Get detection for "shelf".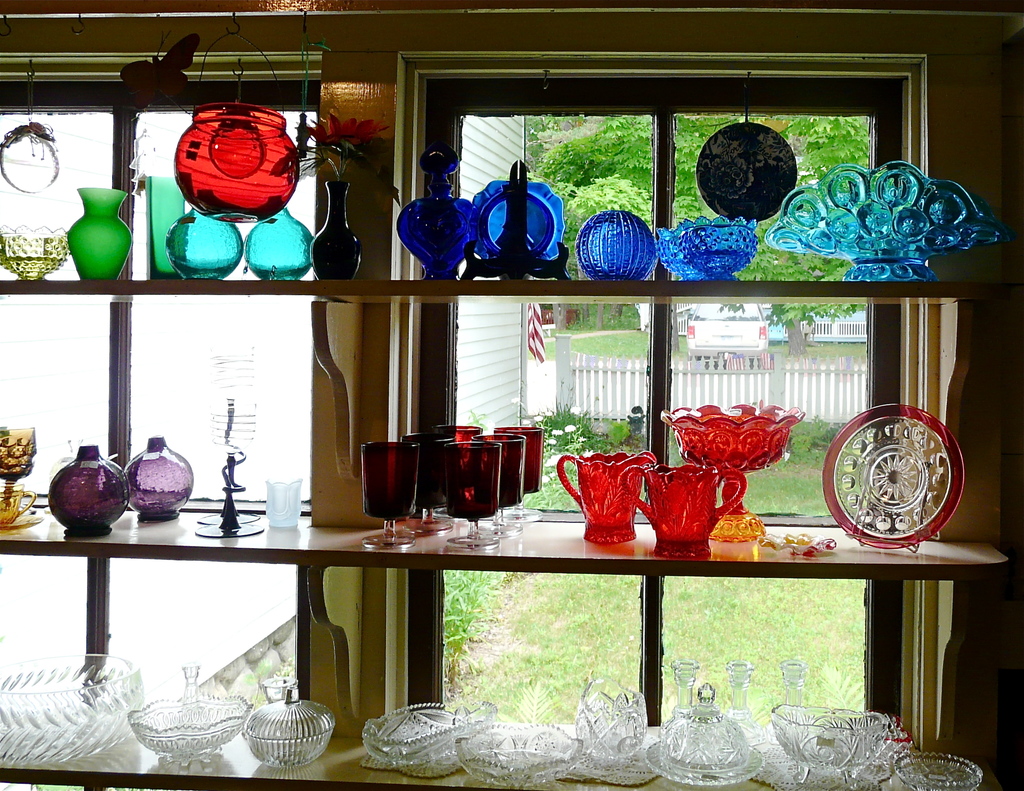
Detection: box=[391, 77, 996, 280].
